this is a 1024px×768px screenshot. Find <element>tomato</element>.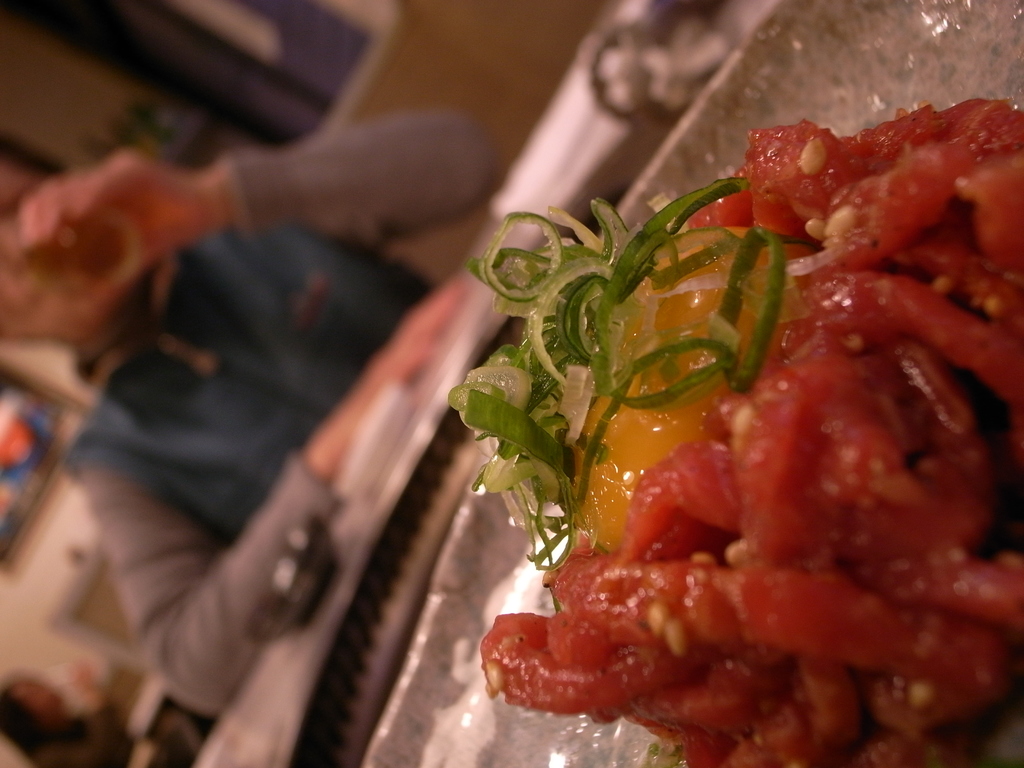
Bounding box: bbox(474, 95, 1023, 767).
